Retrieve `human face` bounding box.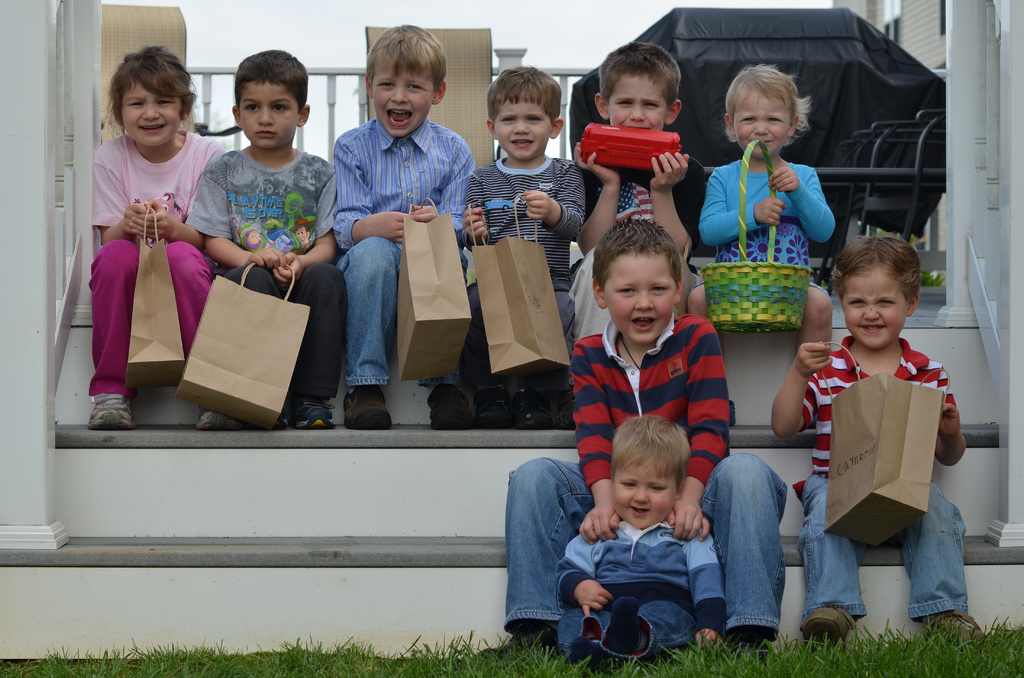
Bounding box: 842/264/914/348.
